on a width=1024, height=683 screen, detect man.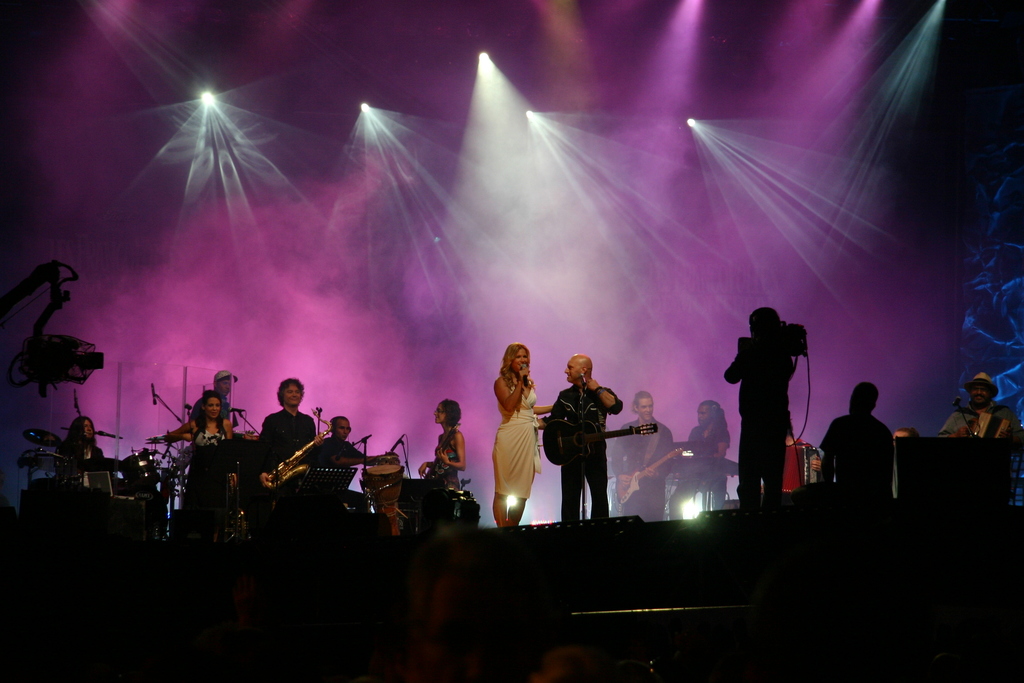
Rect(618, 384, 669, 527).
